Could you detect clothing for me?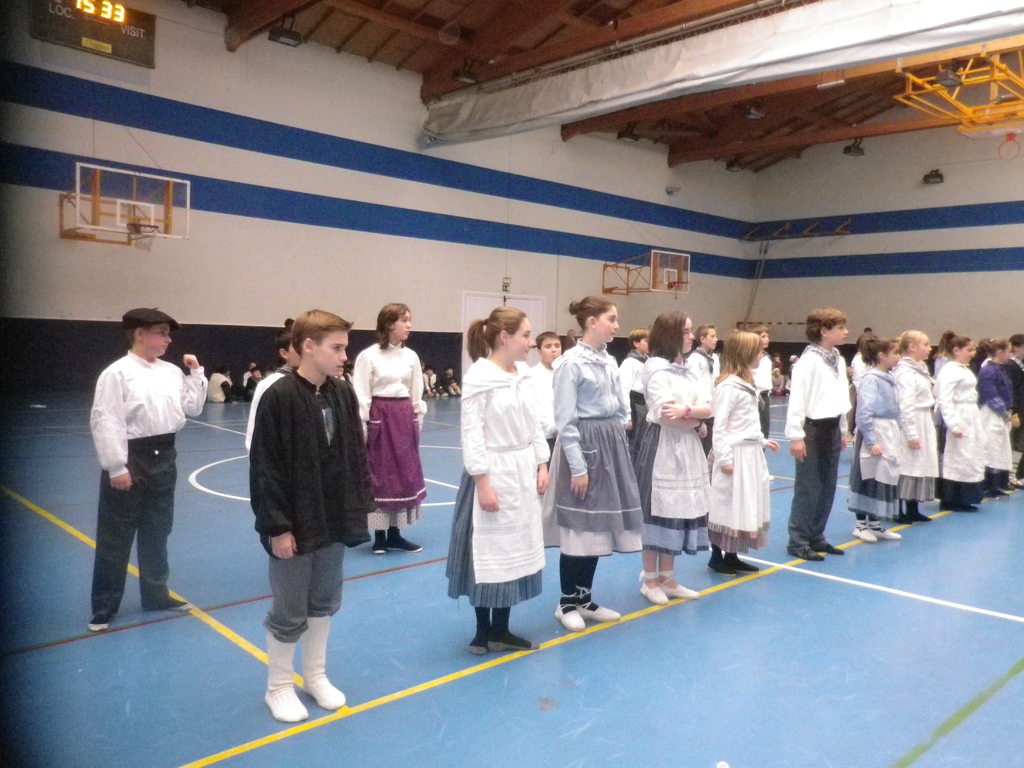
Detection result: rect(447, 352, 557, 633).
